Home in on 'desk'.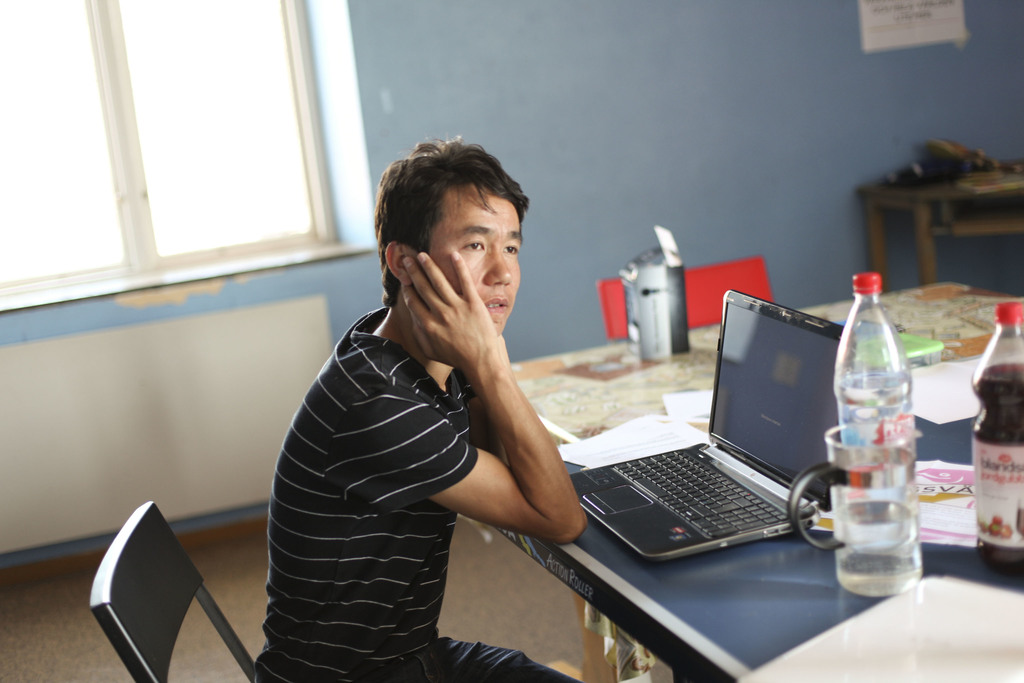
Homed in at bbox=(491, 418, 1023, 682).
